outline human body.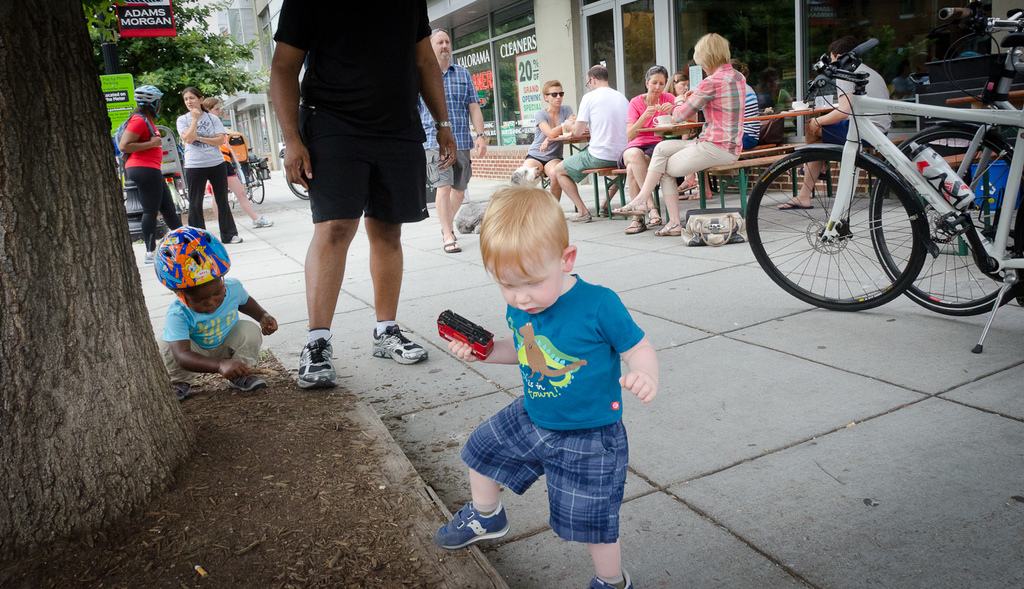
Outline: 118 108 182 261.
